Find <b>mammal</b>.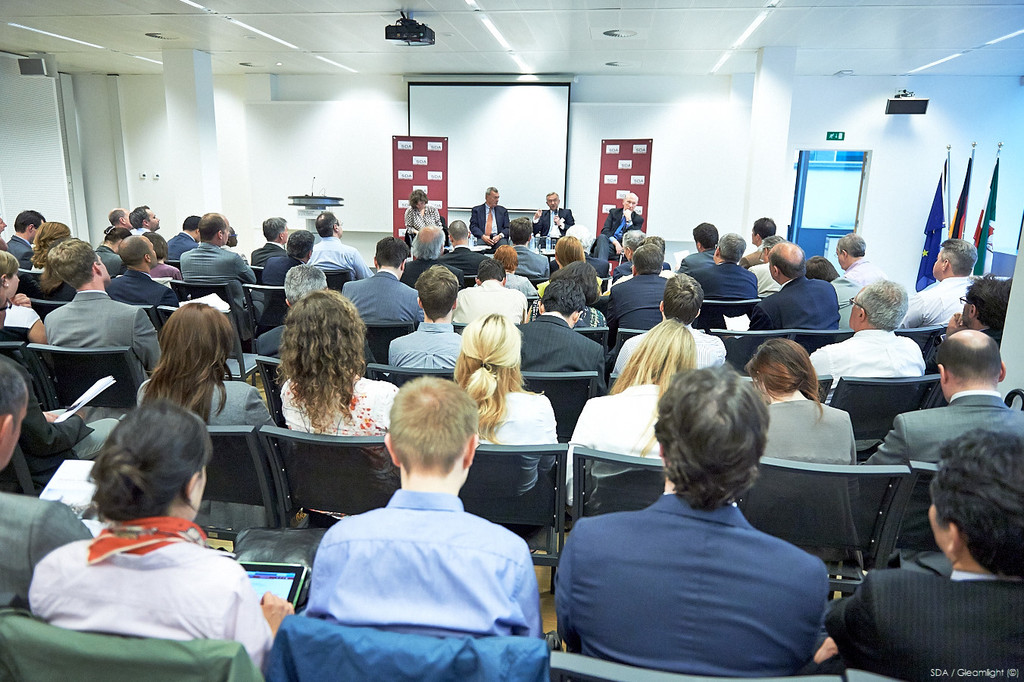
(391,227,459,288).
